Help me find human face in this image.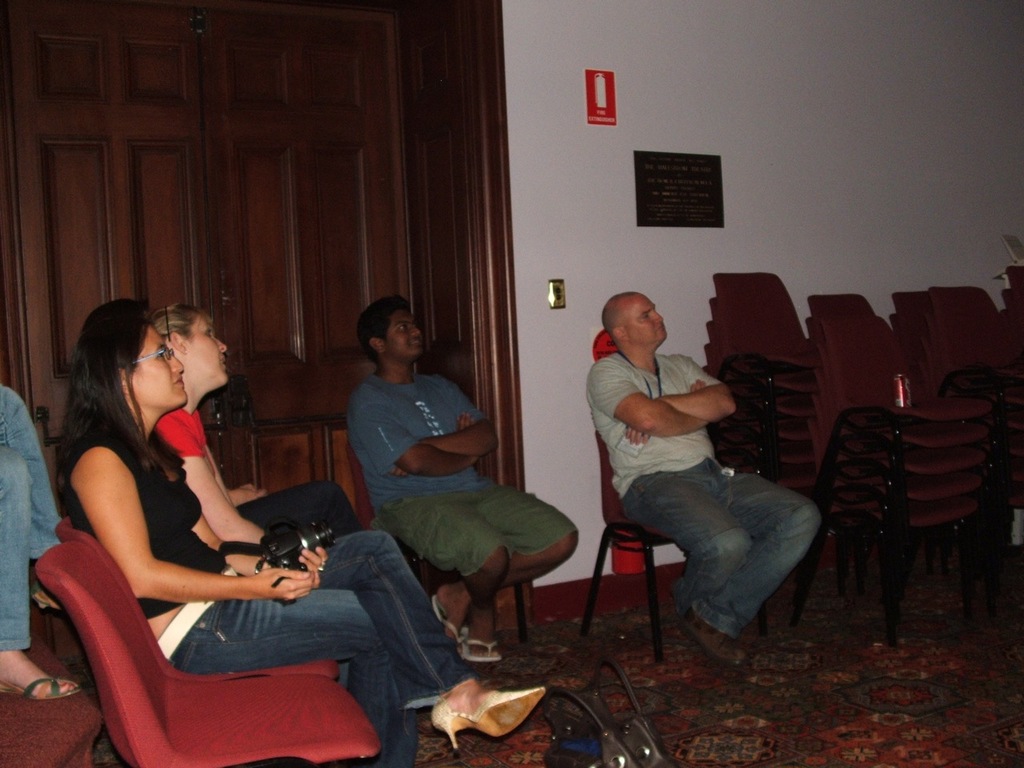
Found it: 131, 325, 194, 409.
